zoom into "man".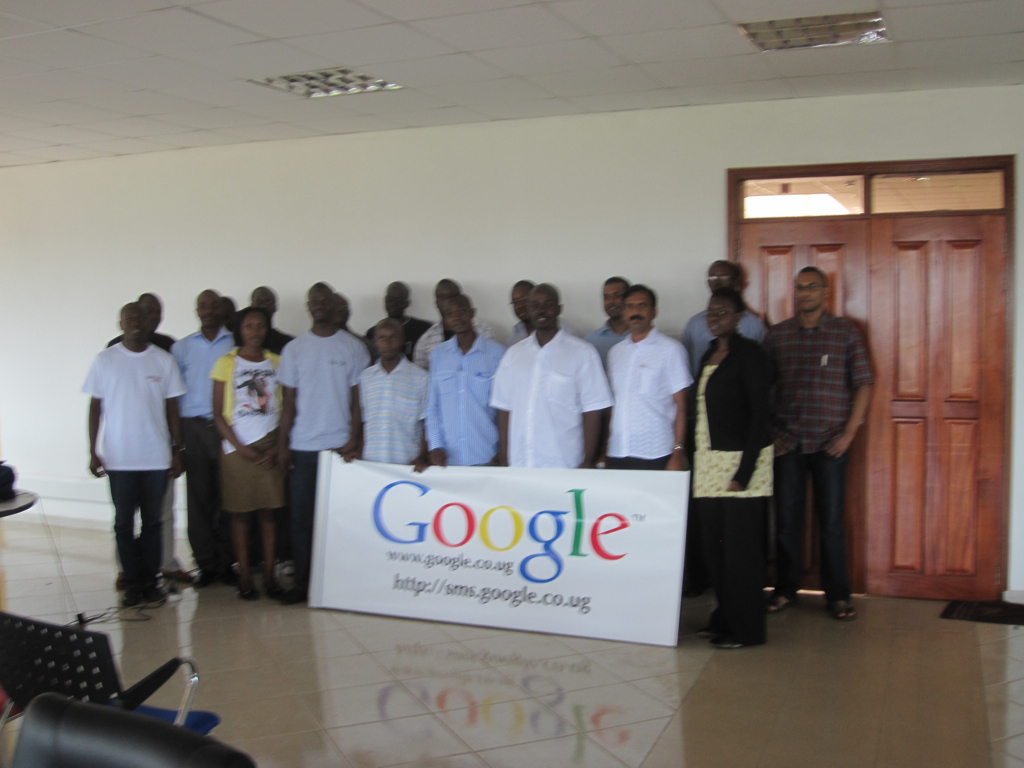
Zoom target: 74/289/185/616.
